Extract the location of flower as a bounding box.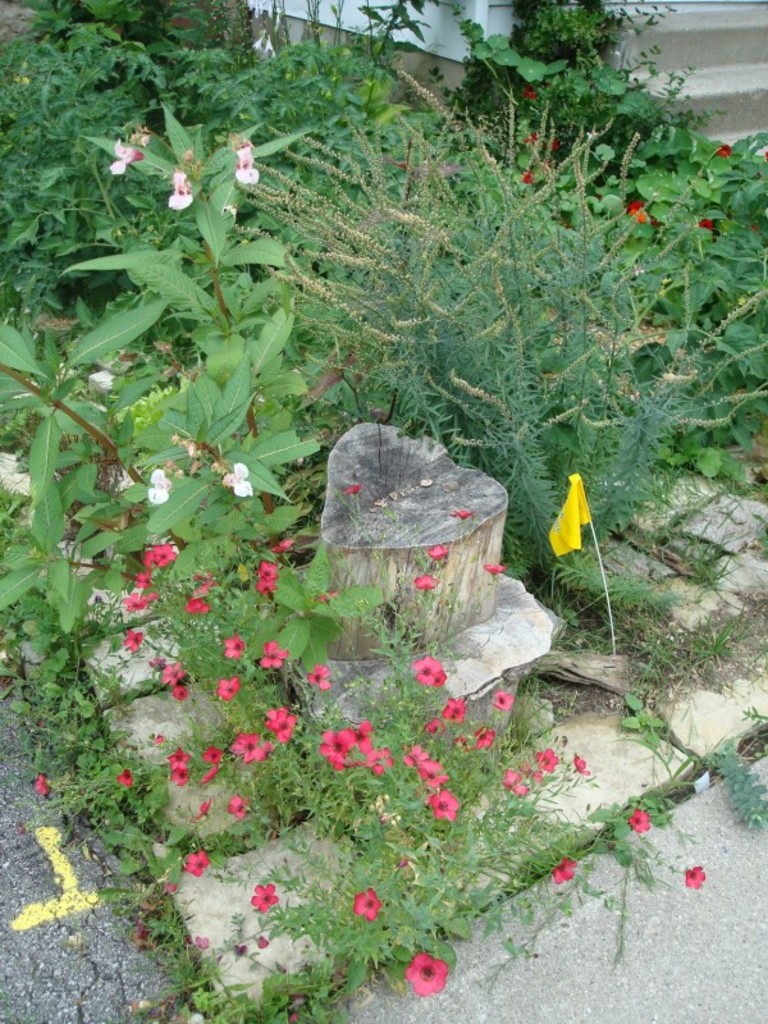
rect(256, 562, 279, 580).
